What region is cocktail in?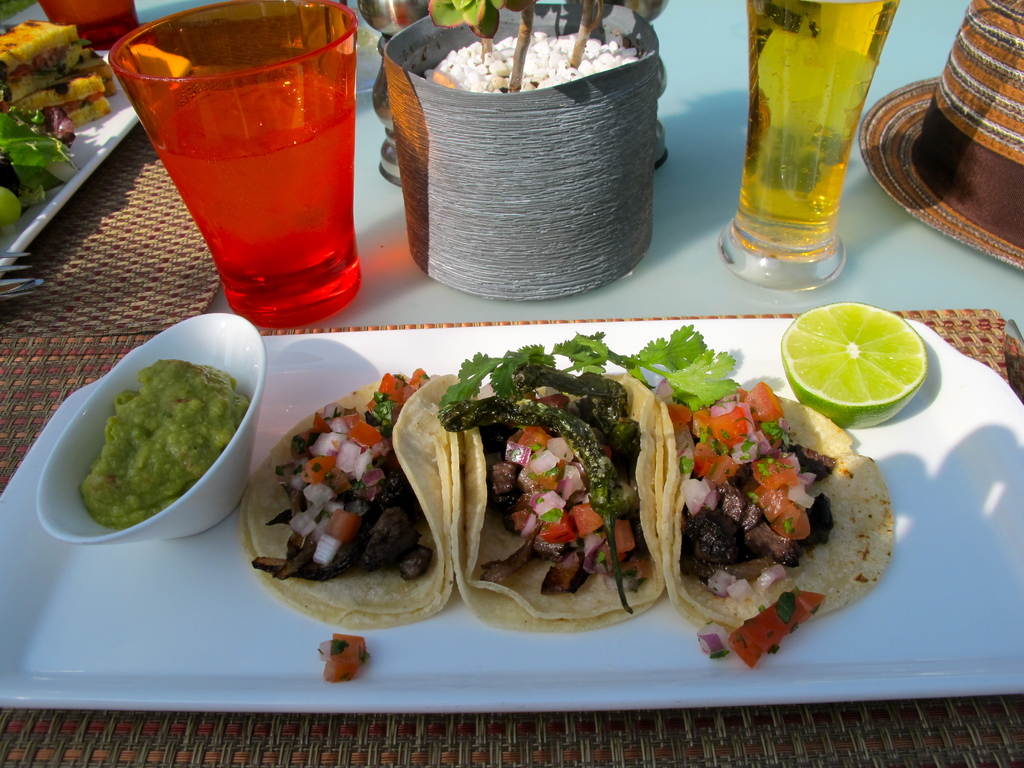
104:15:372:324.
